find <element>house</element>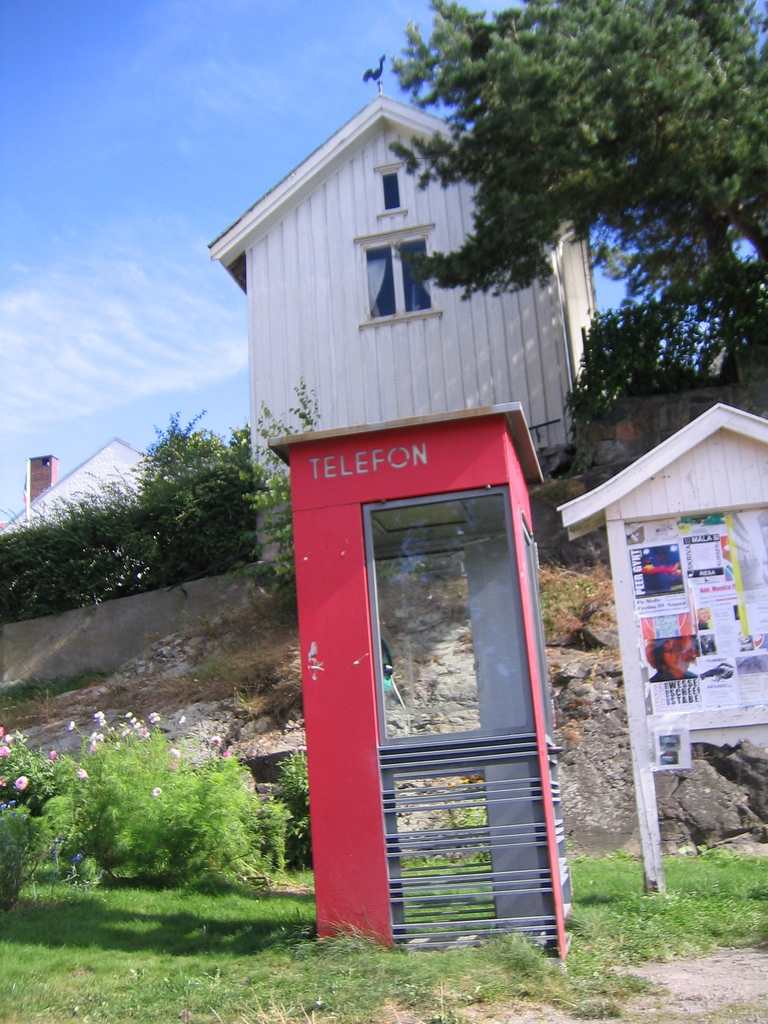
(0, 435, 198, 543)
